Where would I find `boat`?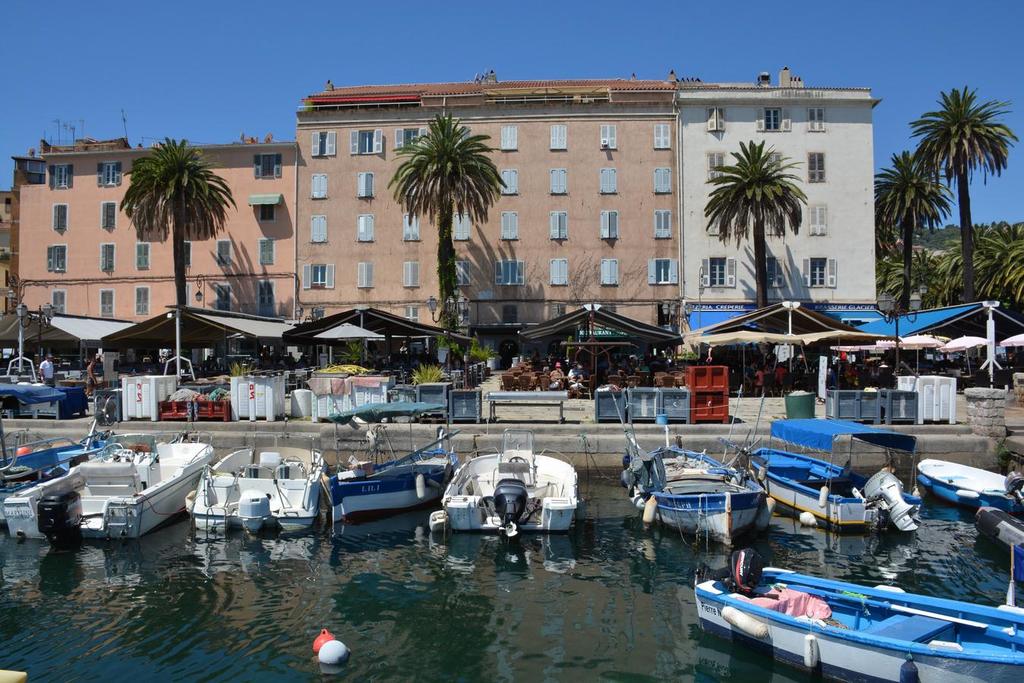
At bbox(912, 459, 1023, 511).
